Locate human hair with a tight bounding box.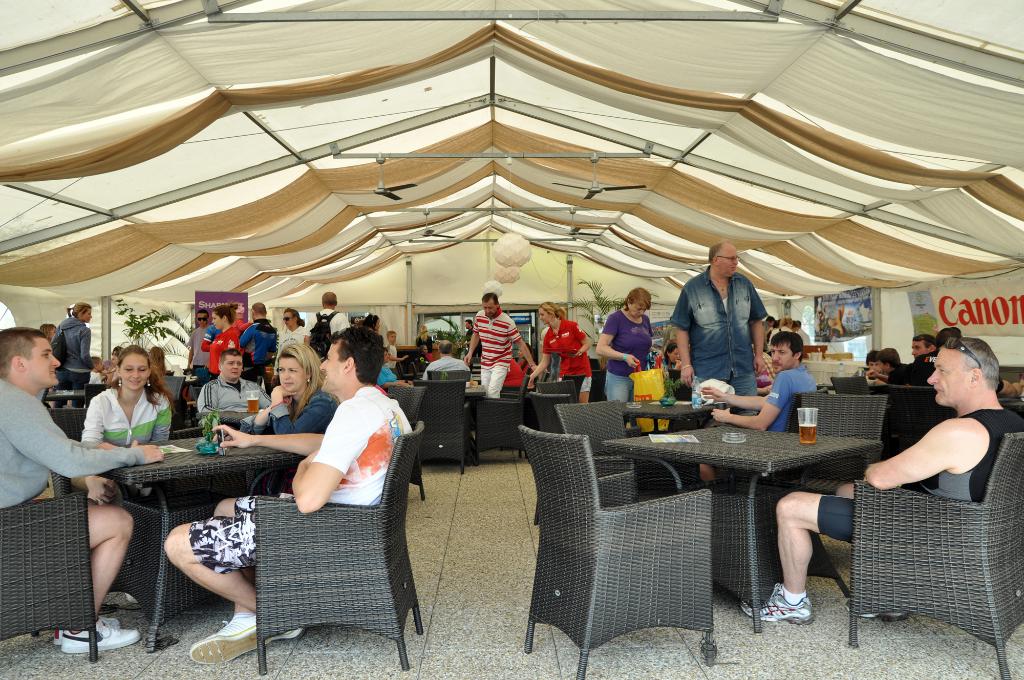
(x1=209, y1=307, x2=237, y2=325).
